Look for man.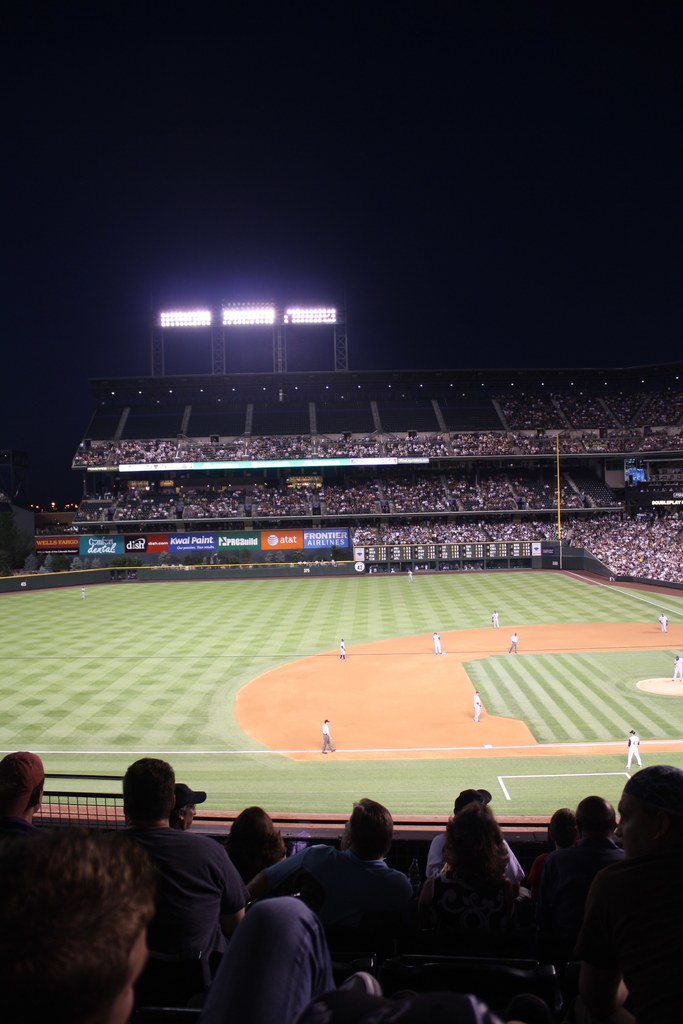
Found: left=537, top=794, right=634, bottom=957.
